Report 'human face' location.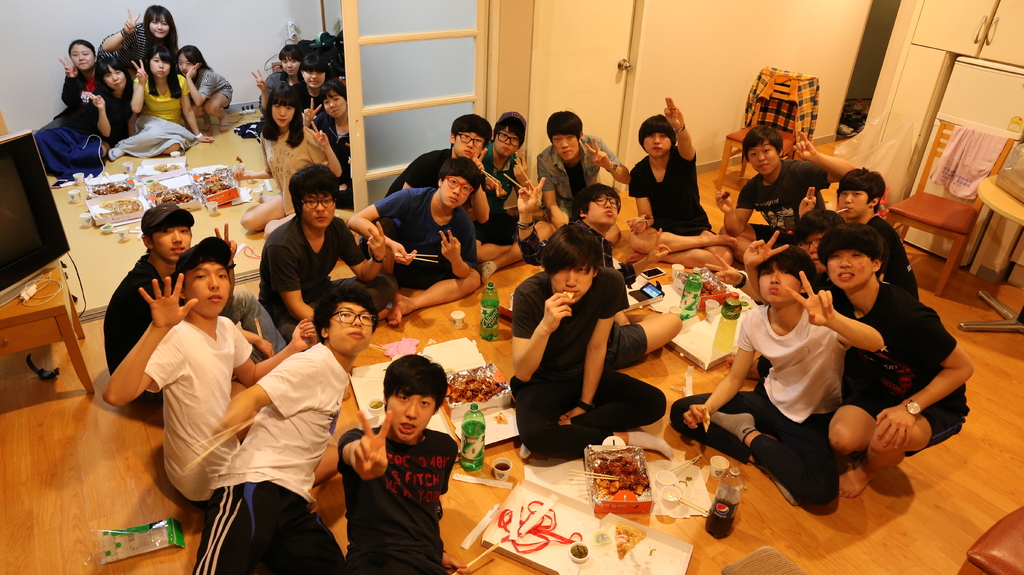
Report: region(294, 188, 336, 227).
